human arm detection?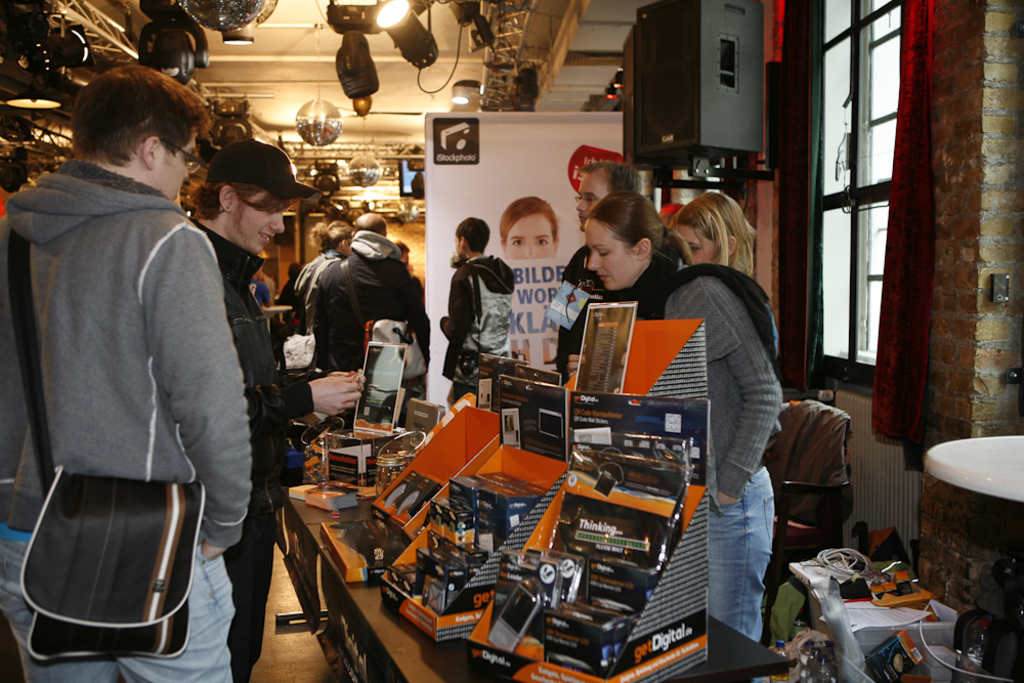
[x1=143, y1=224, x2=252, y2=560]
